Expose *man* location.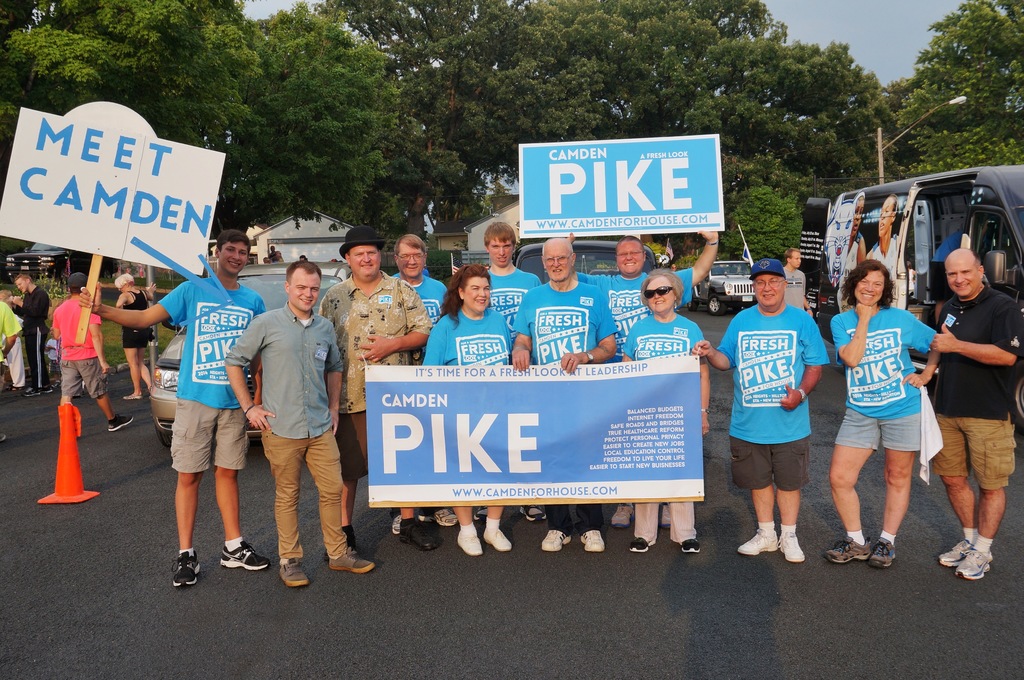
Exposed at BBox(9, 271, 51, 395).
